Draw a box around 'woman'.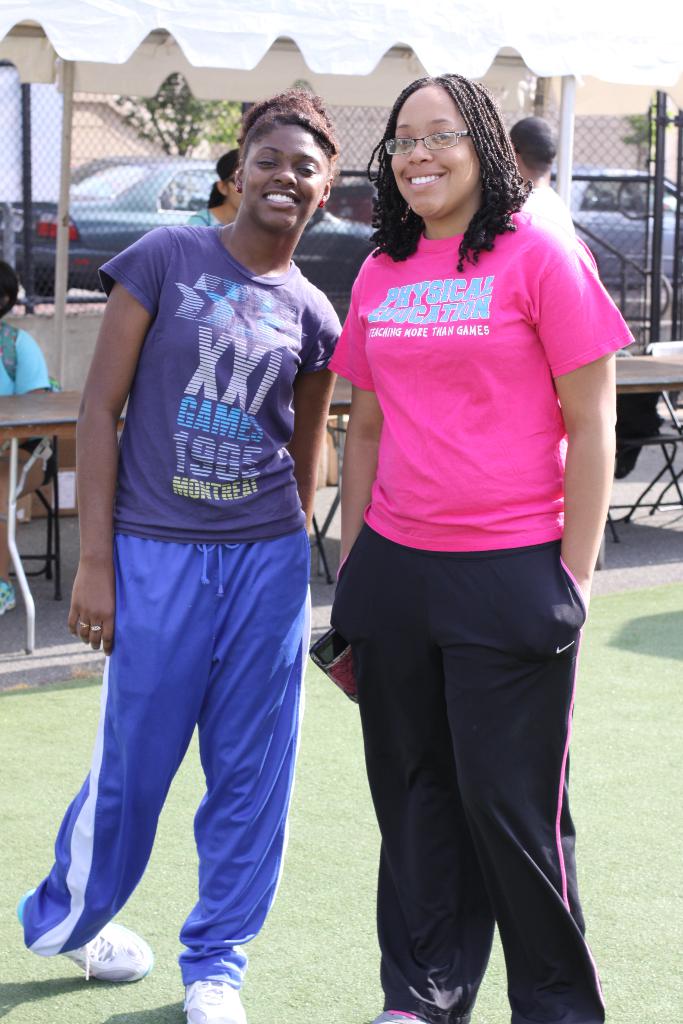
pyautogui.locateOnScreen(17, 86, 343, 1023).
